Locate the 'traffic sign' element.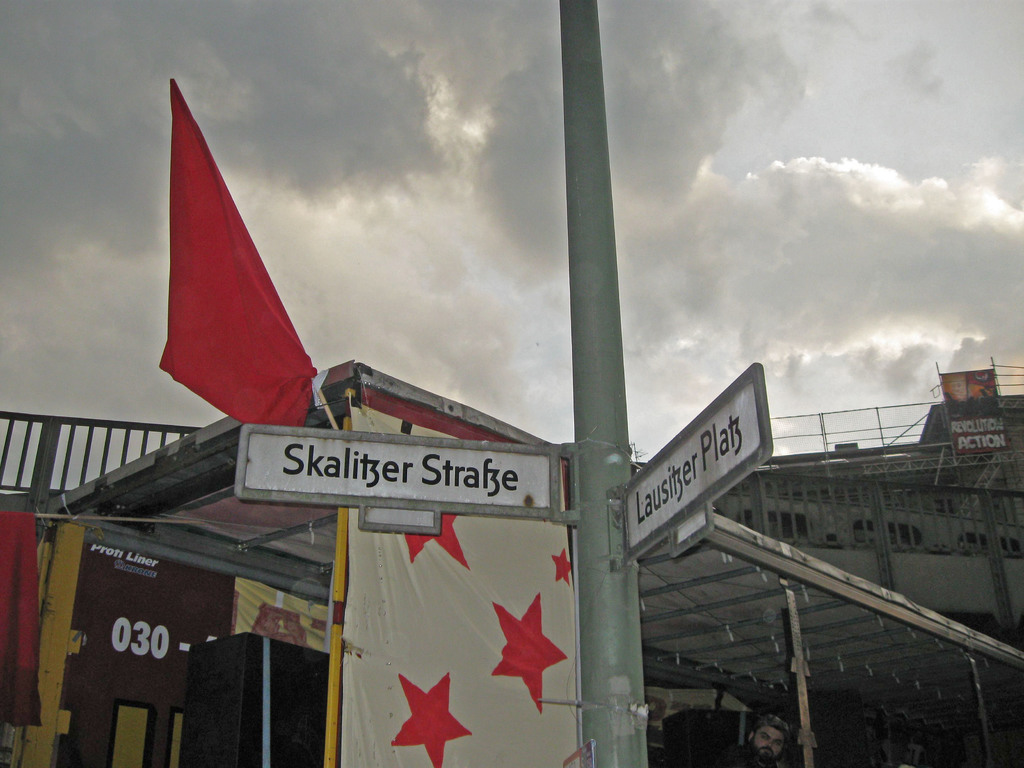
Element bbox: [left=622, top=364, right=771, bottom=565].
